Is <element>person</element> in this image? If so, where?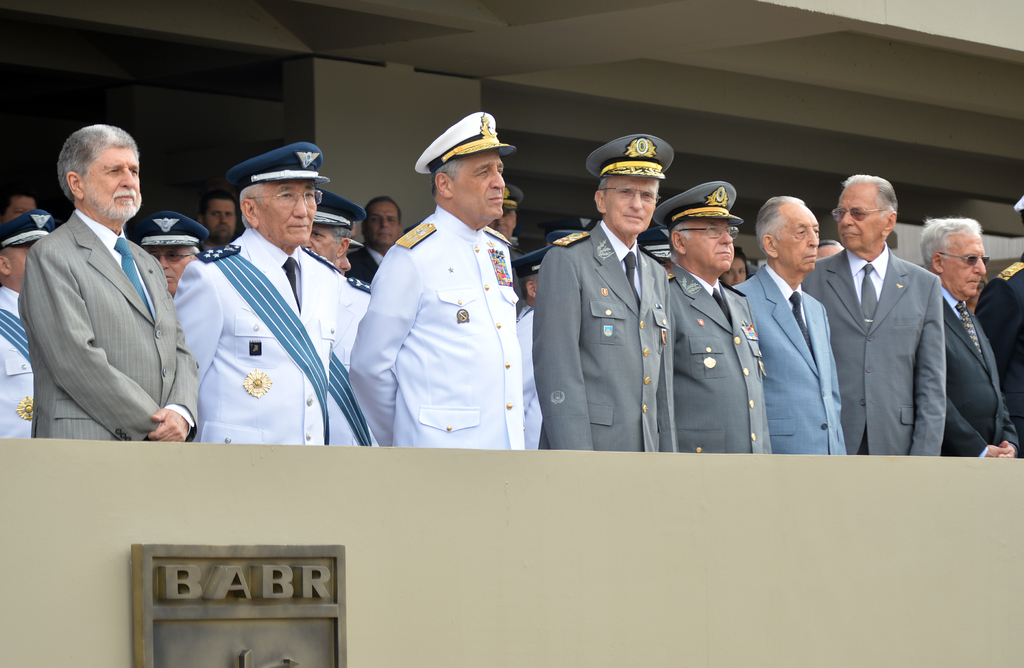
Yes, at 14/120/196/443.
